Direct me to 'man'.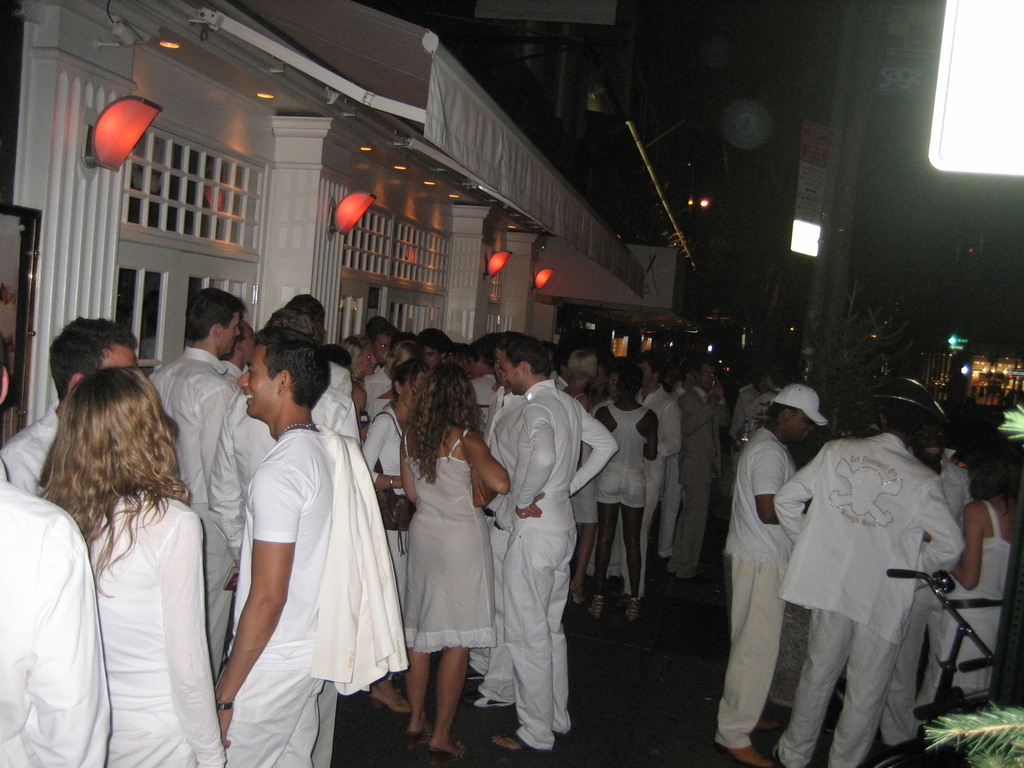
Direction: [x1=724, y1=374, x2=759, y2=474].
